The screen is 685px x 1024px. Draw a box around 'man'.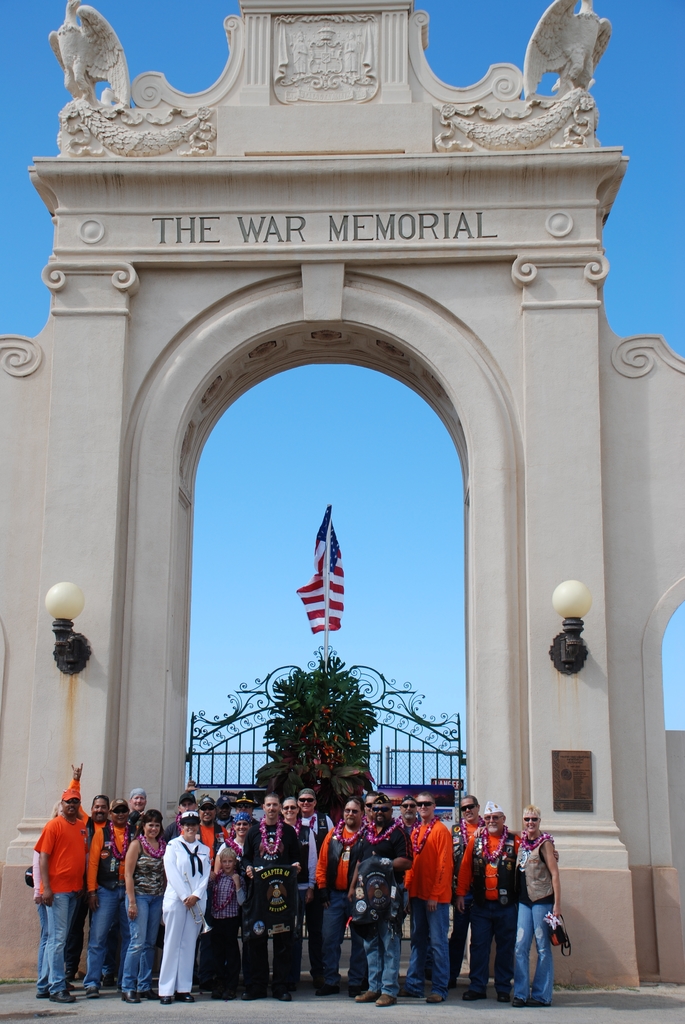
[x1=393, y1=790, x2=410, y2=996].
